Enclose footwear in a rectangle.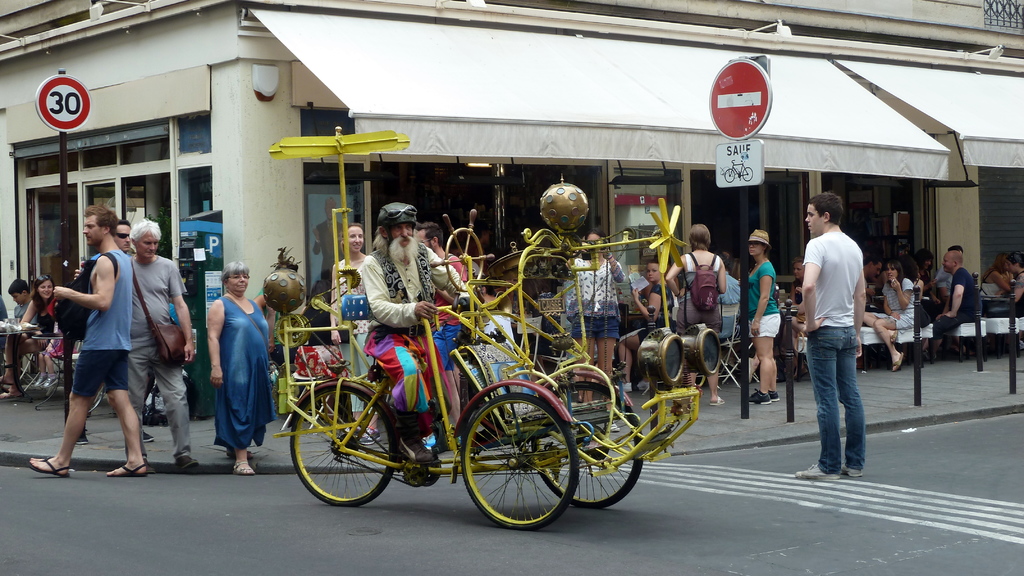
box(357, 426, 382, 444).
